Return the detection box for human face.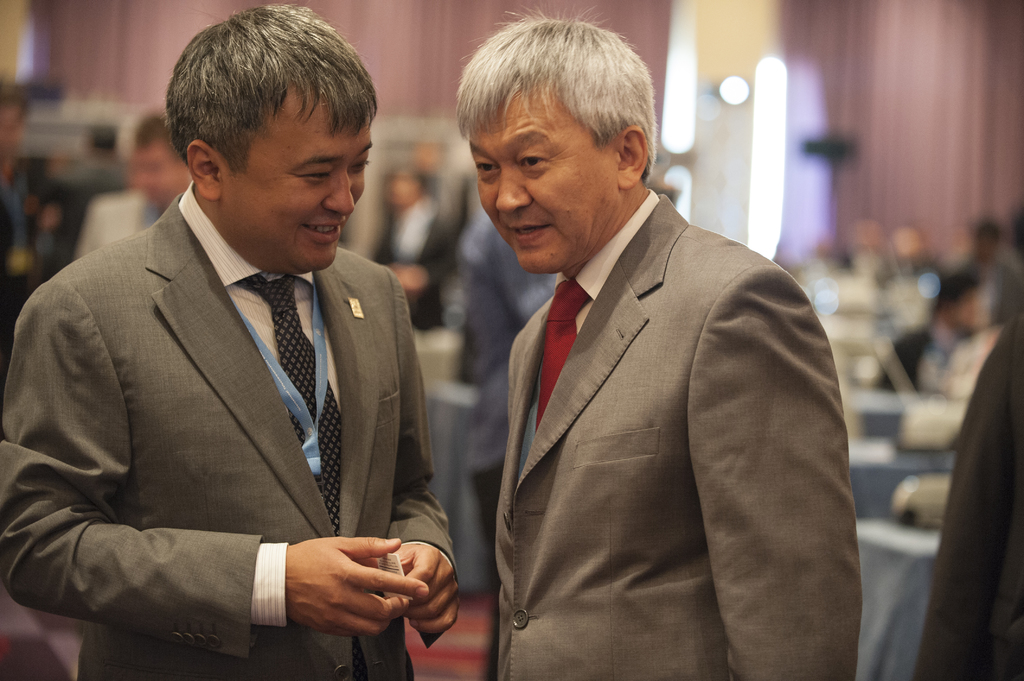
(469, 92, 615, 280).
